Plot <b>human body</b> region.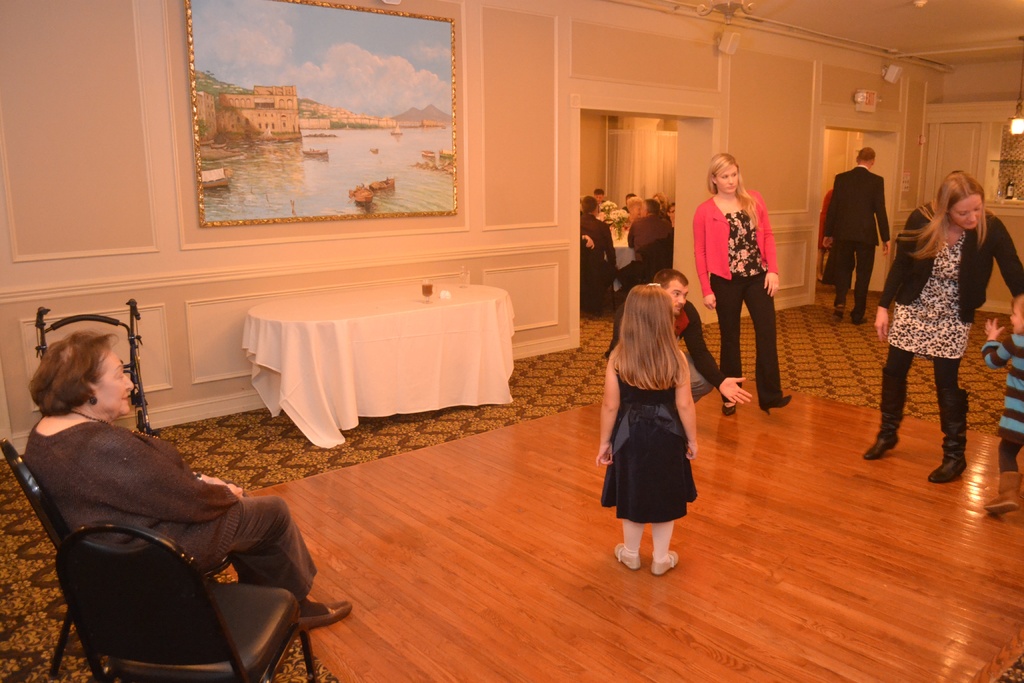
Plotted at (left=815, top=145, right=896, bottom=324).
